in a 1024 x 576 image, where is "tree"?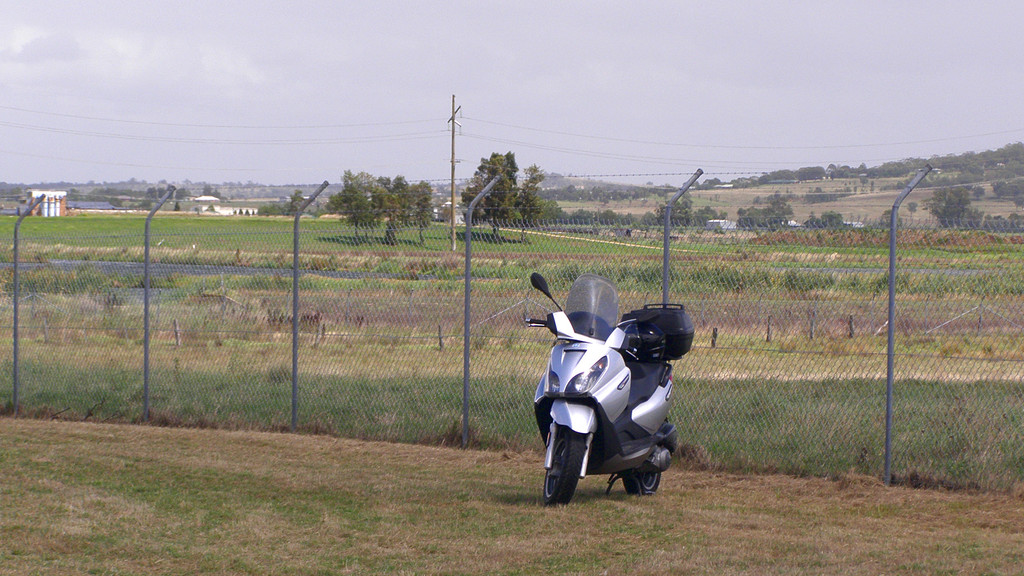
{"left": 321, "top": 161, "right": 403, "bottom": 235}.
